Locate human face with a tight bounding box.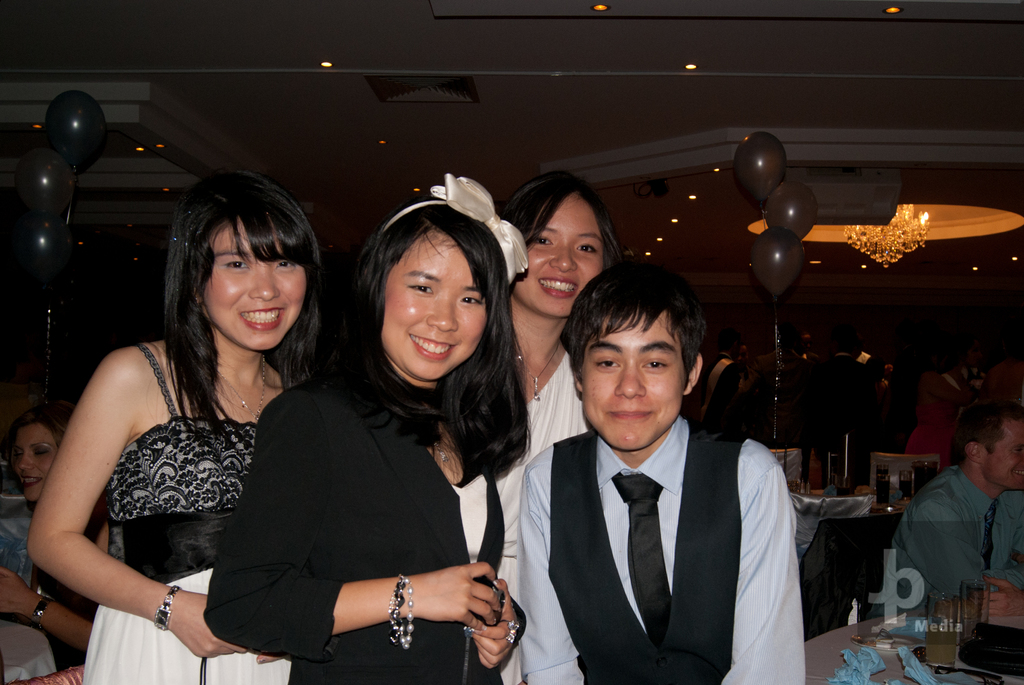
[984, 421, 1023, 492].
